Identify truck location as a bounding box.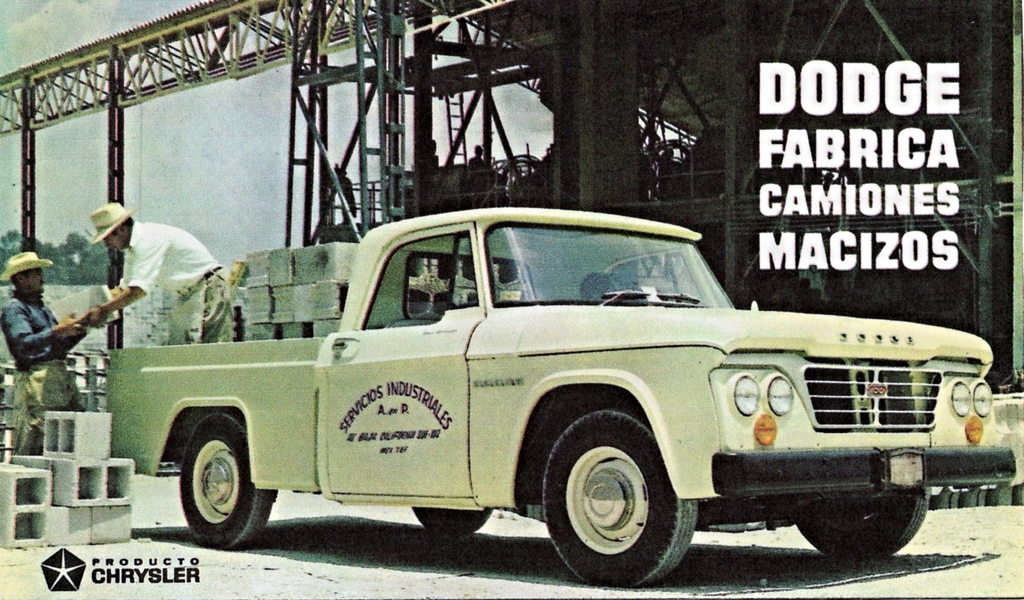
88,212,1023,583.
